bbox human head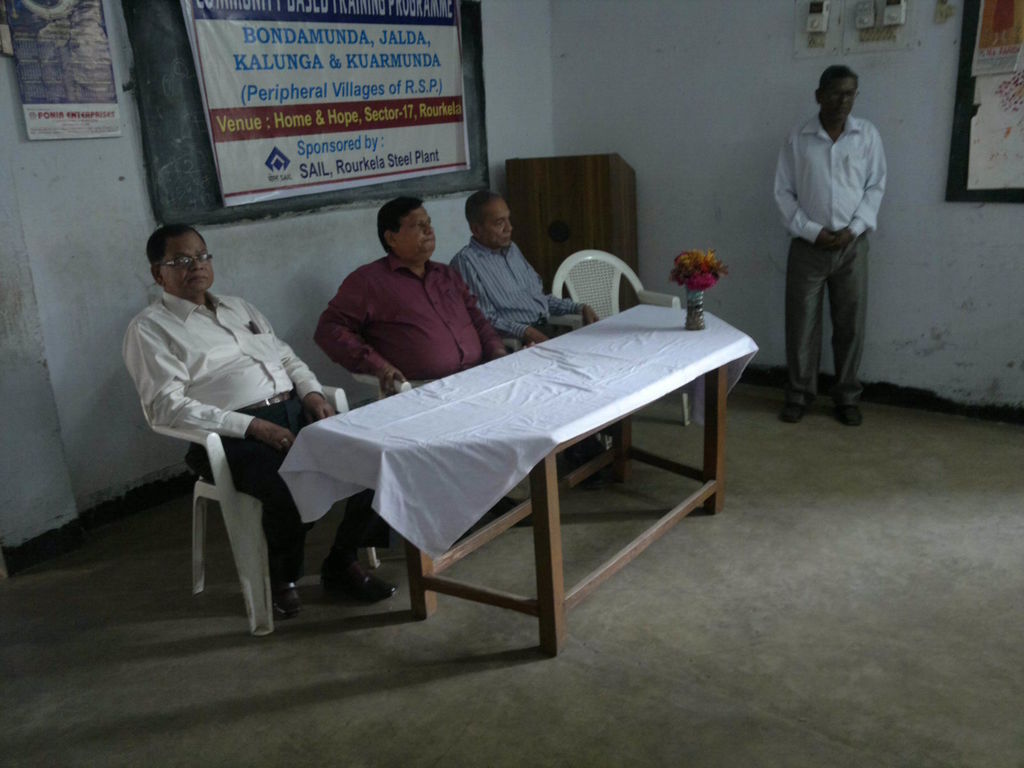
[134,220,212,308]
